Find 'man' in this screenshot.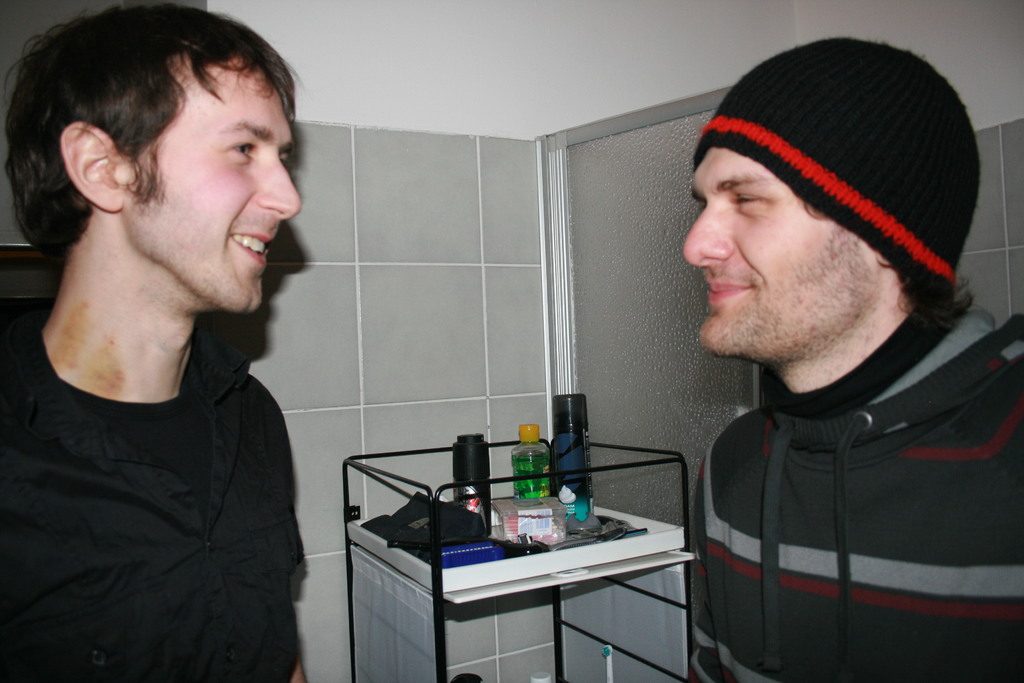
The bounding box for 'man' is <box>4,0,358,679</box>.
